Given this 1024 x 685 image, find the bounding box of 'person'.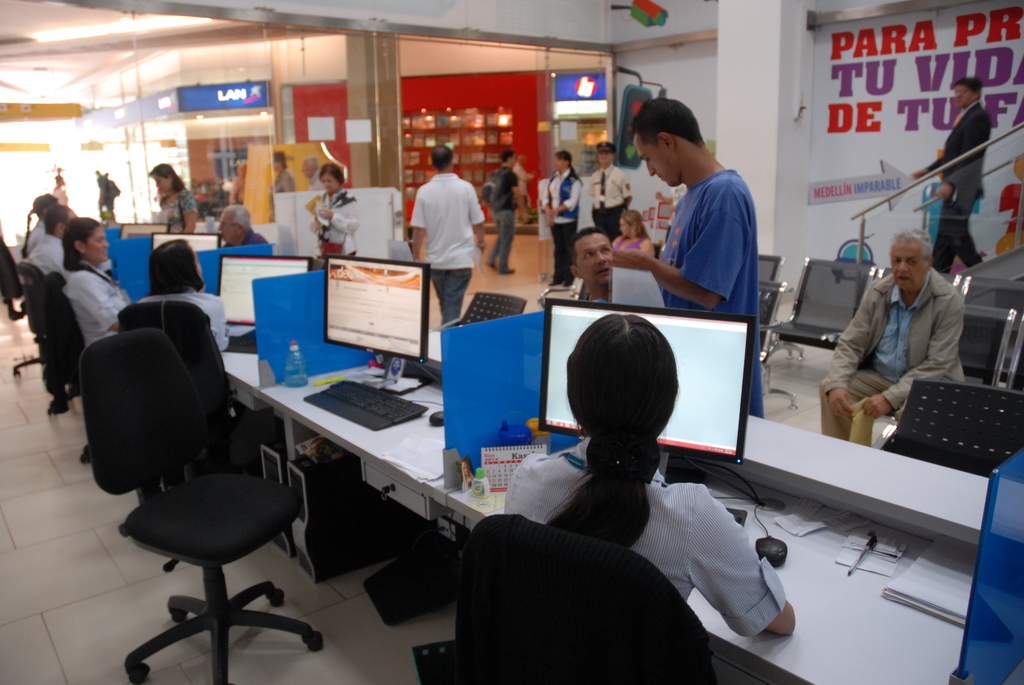
{"x1": 906, "y1": 75, "x2": 989, "y2": 274}.
